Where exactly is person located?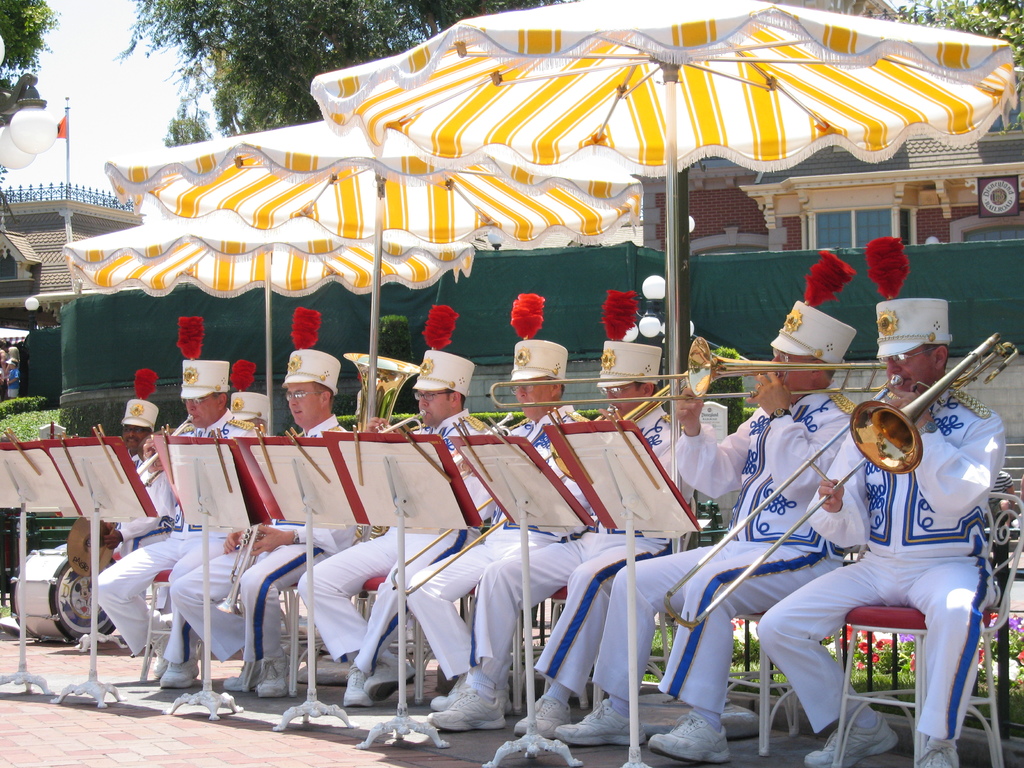
Its bounding box is rect(758, 239, 1005, 767).
